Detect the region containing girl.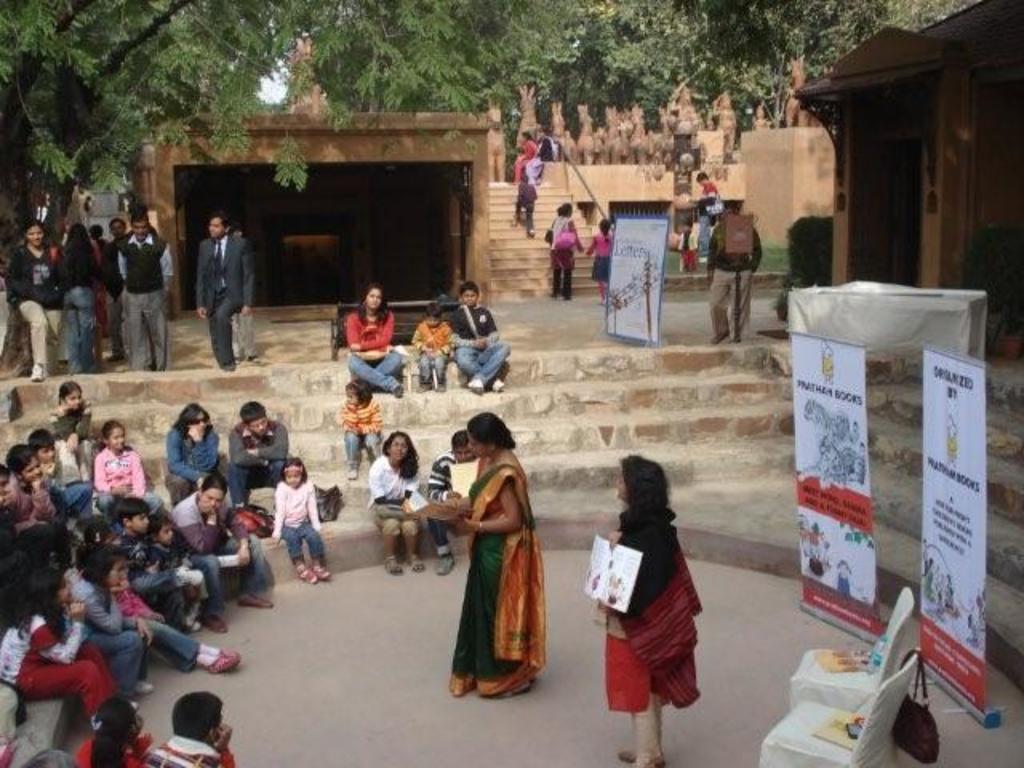
pyautogui.locateOnScreen(142, 514, 206, 635).
